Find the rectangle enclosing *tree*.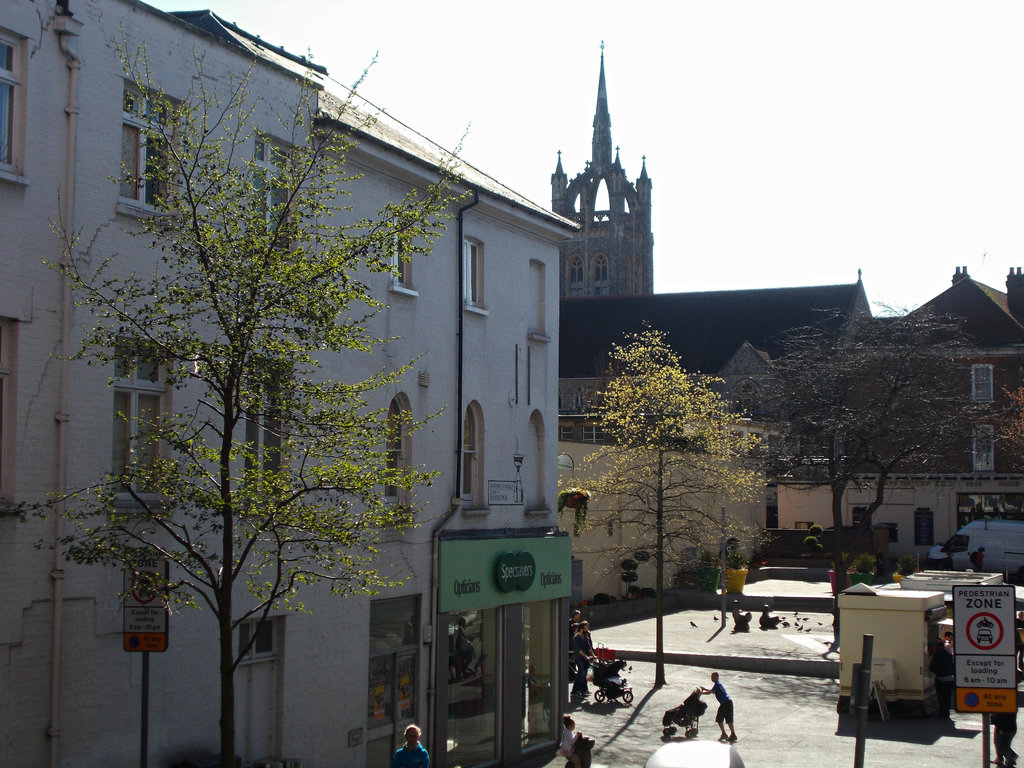
[left=1, top=7, right=473, bottom=767].
